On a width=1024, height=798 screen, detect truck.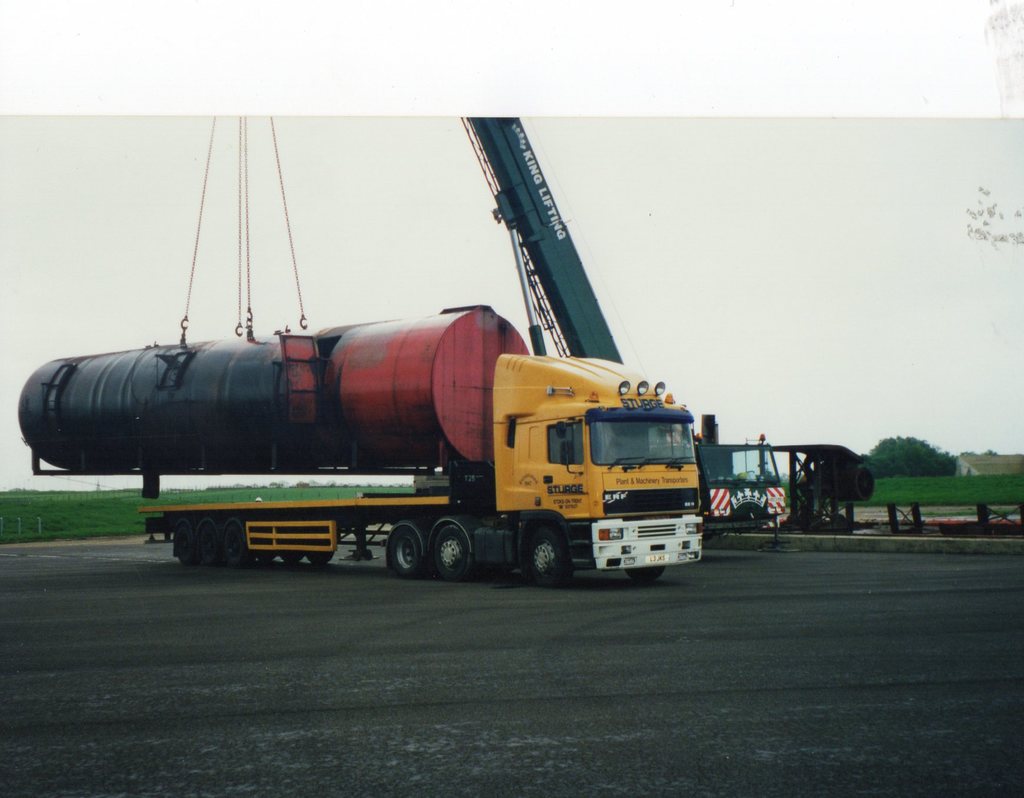
(left=20, top=310, right=703, bottom=586).
